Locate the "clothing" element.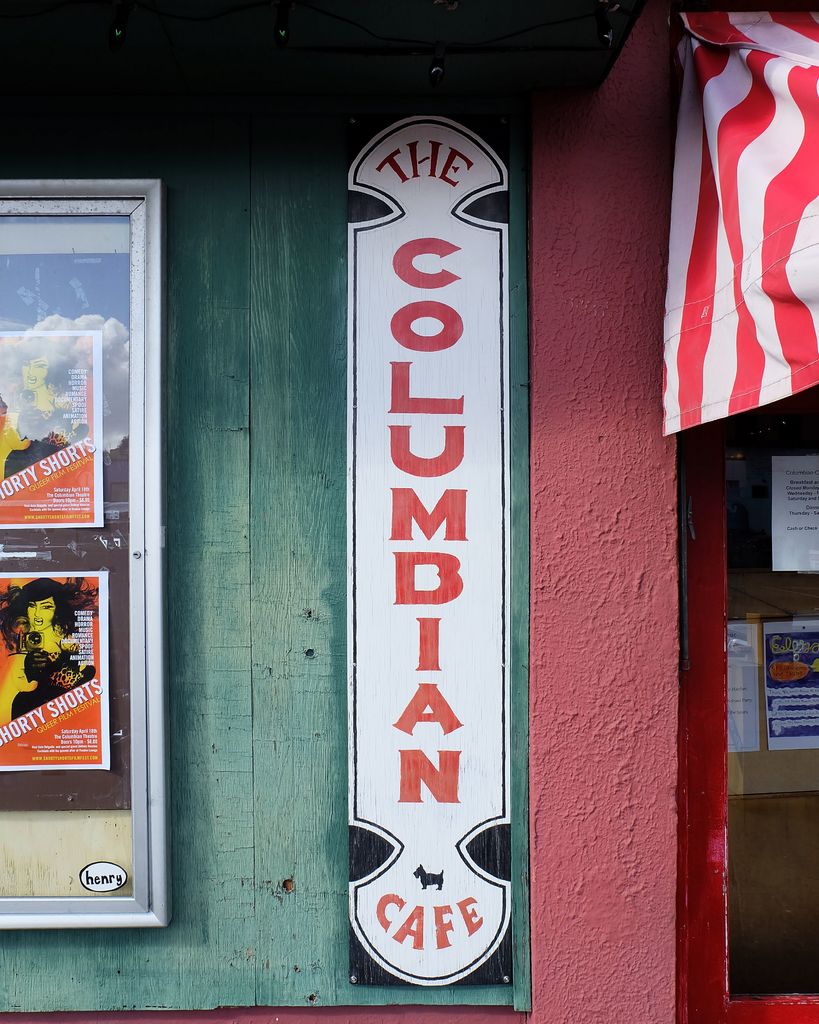
Element bbox: region(676, 45, 814, 438).
